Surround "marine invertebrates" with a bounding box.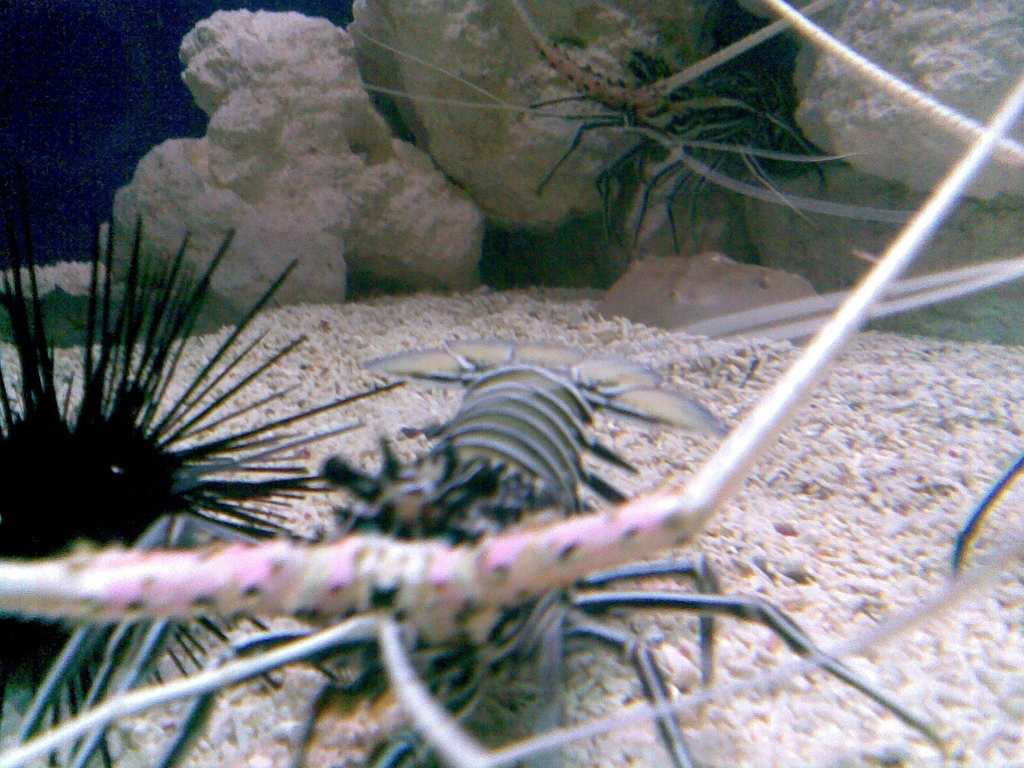
left=0, top=177, right=340, bottom=767.
